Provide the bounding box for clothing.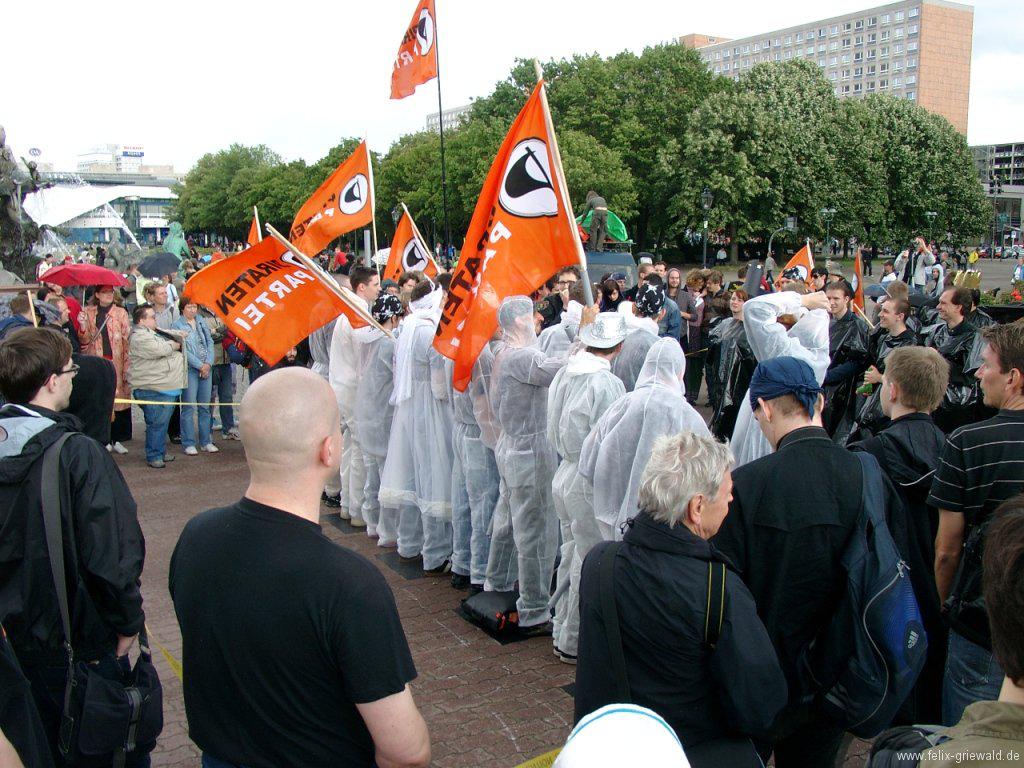
pyautogui.locateOnScreen(736, 286, 832, 465).
